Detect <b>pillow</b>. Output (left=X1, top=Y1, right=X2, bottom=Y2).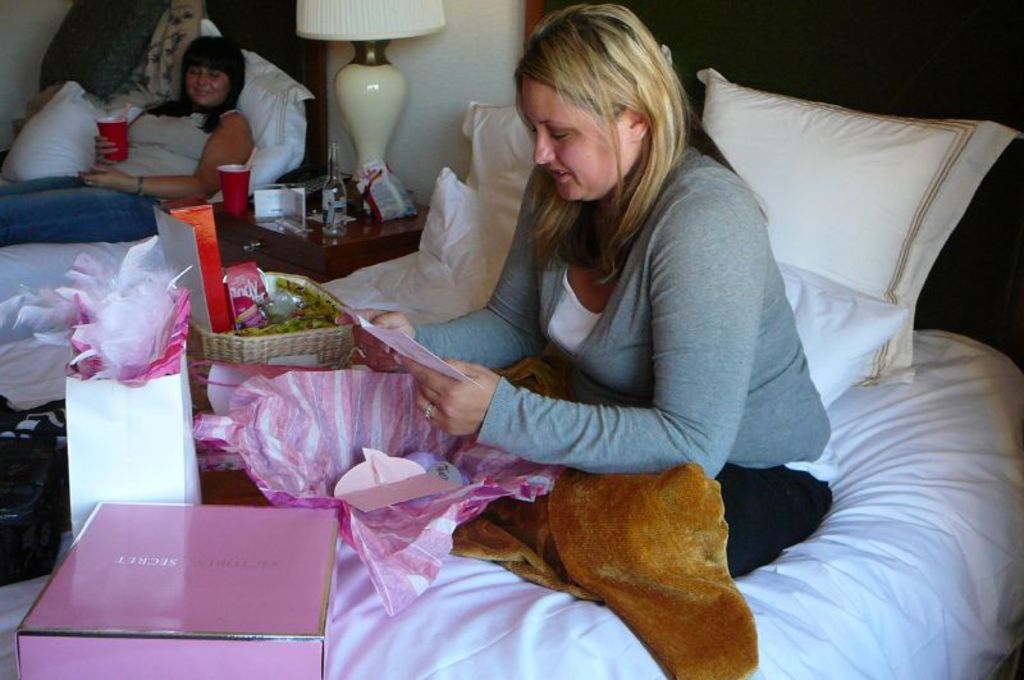
(left=131, top=0, right=218, bottom=109).
